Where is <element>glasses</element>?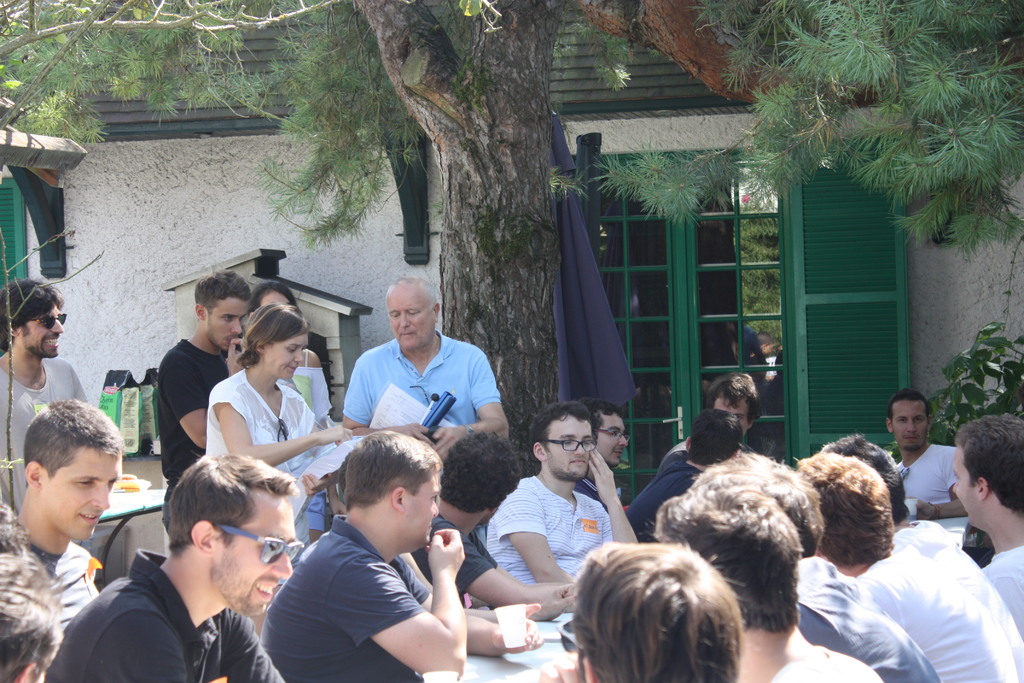
[594,425,629,441].
